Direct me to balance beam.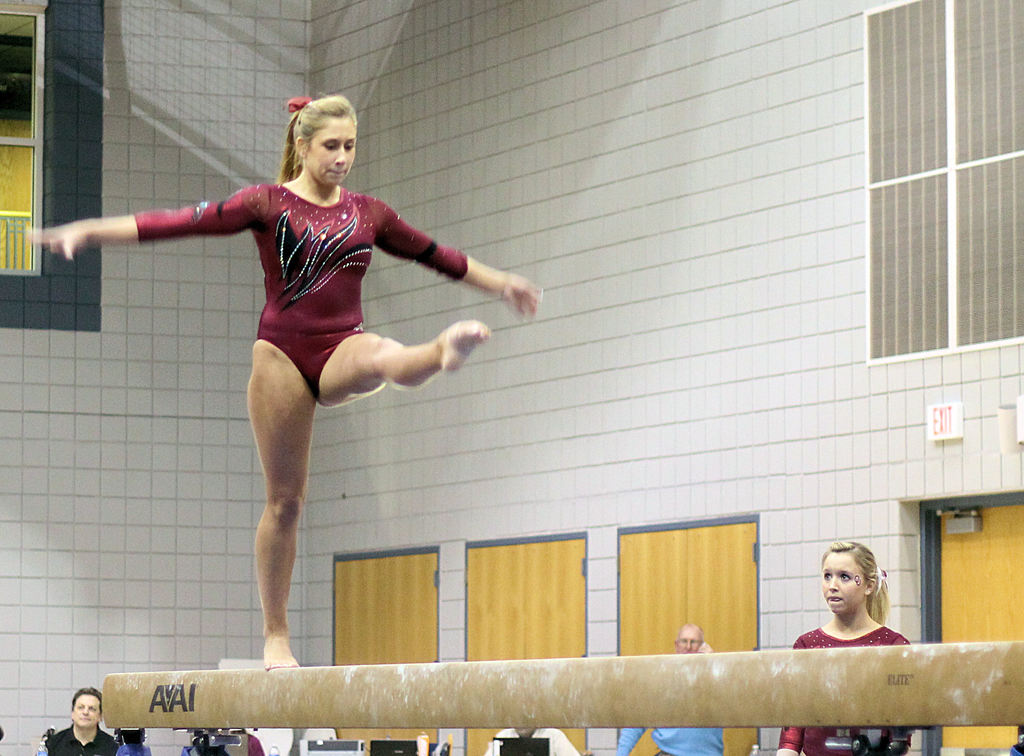
Direction: bbox=(100, 640, 1023, 728).
